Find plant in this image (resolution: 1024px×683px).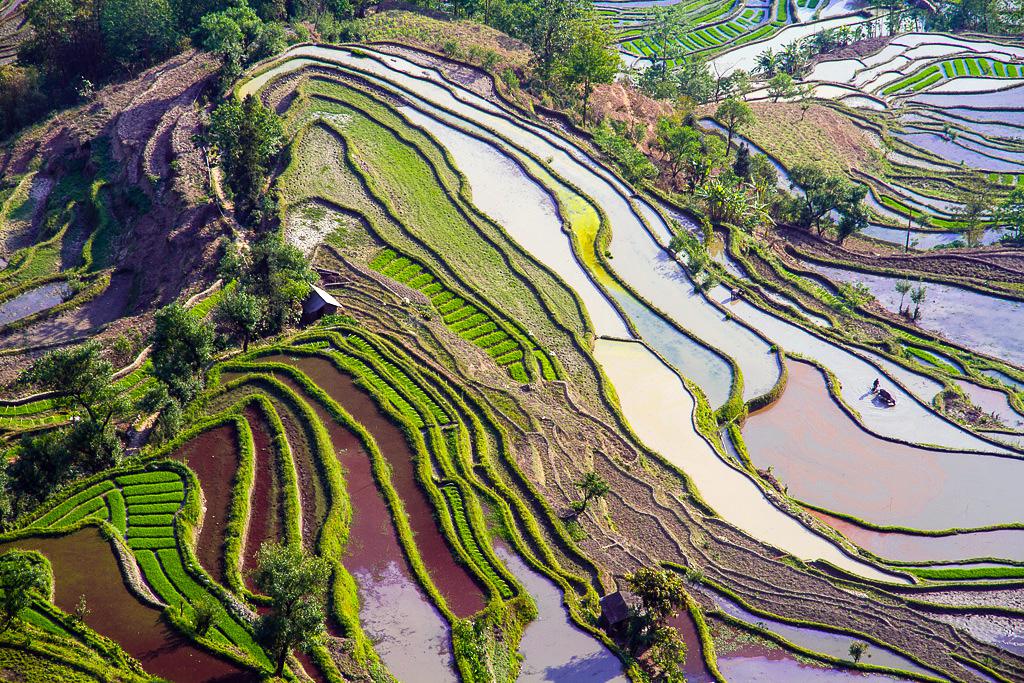
x1=906 y1=76 x2=932 y2=94.
